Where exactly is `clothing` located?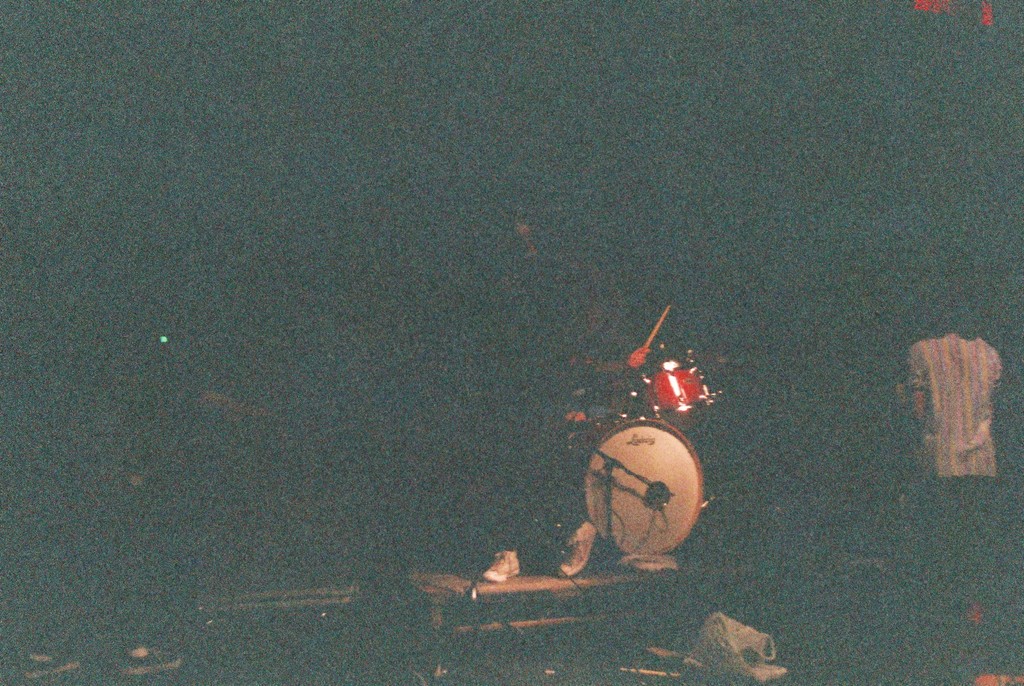
Its bounding box is {"x1": 910, "y1": 334, "x2": 1002, "y2": 478}.
